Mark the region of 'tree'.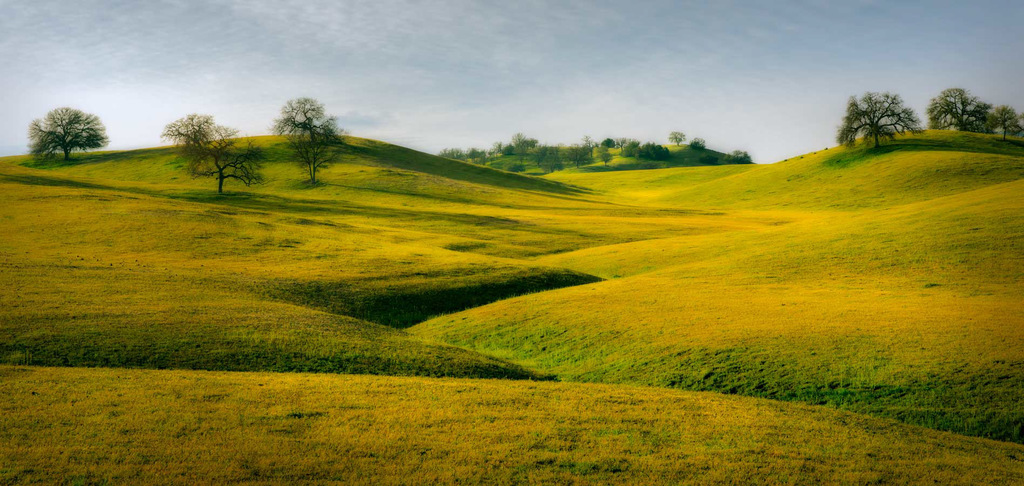
Region: 985,104,1023,143.
